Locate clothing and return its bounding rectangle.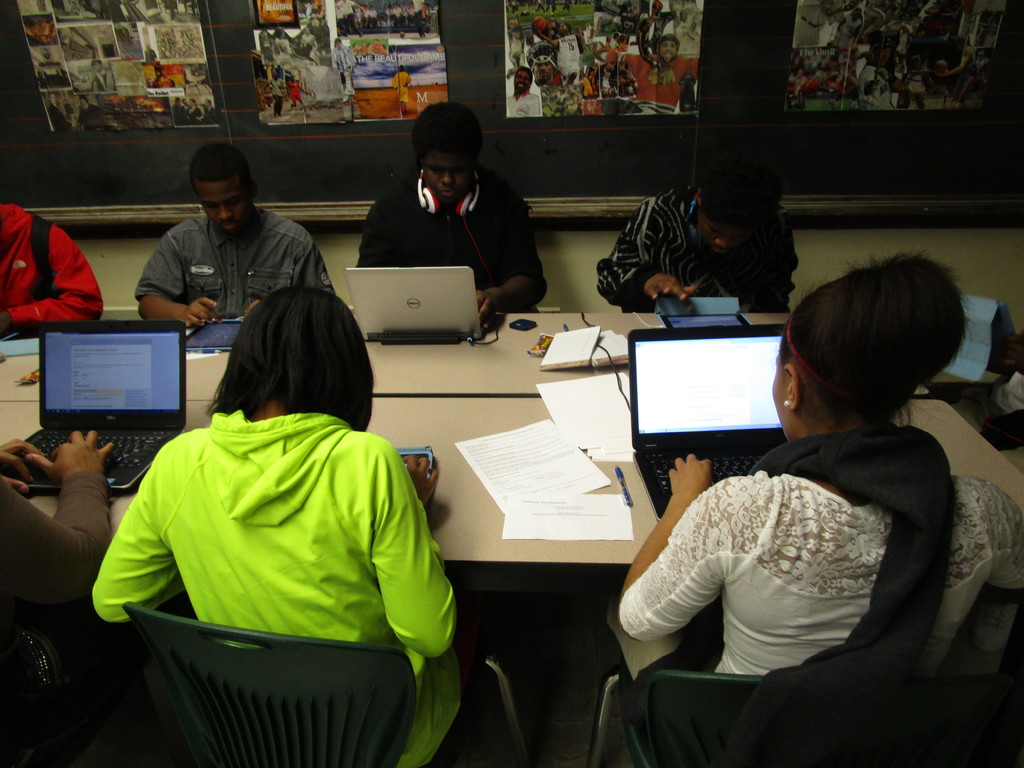
bbox(584, 172, 800, 312).
